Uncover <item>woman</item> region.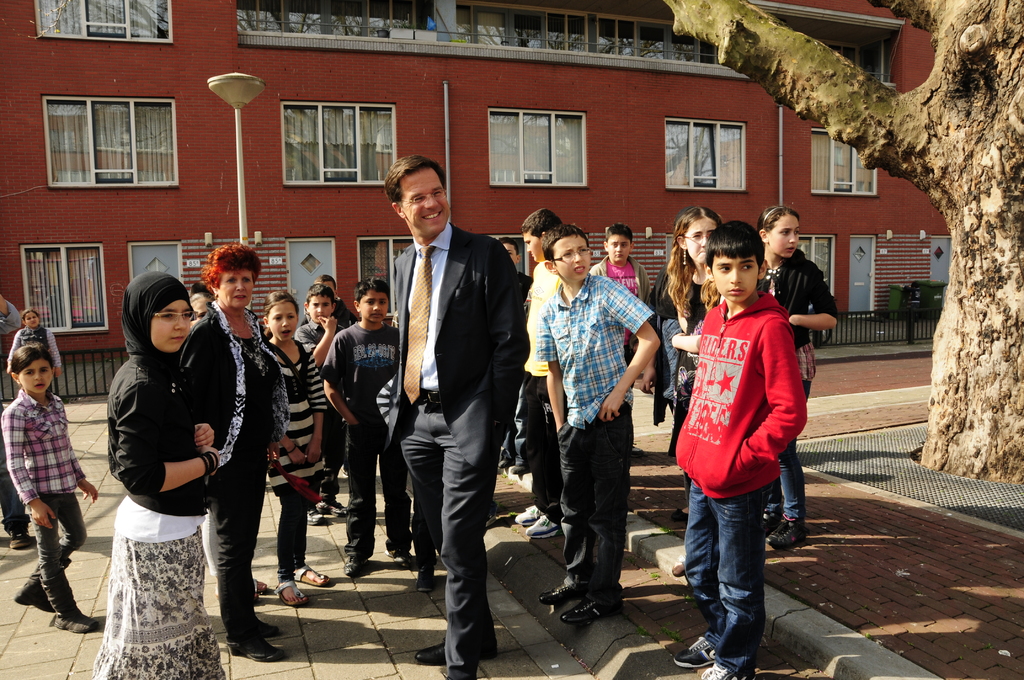
Uncovered: box=[86, 252, 239, 672].
